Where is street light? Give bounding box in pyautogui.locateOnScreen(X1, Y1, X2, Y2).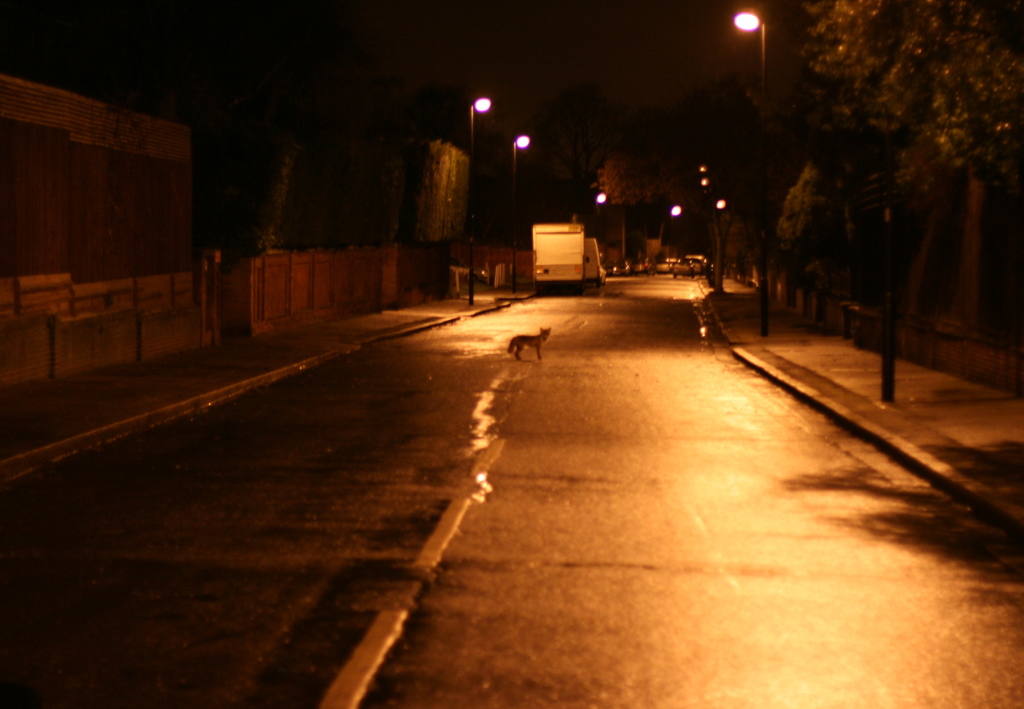
pyautogui.locateOnScreen(506, 133, 533, 194).
